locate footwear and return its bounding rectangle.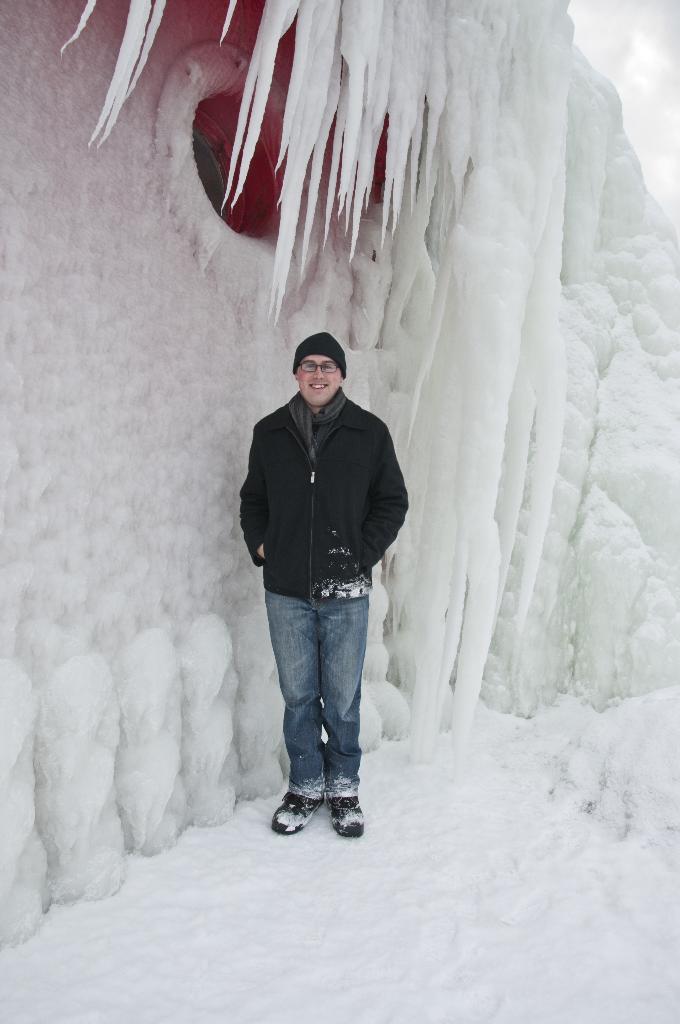
(334,797,366,842).
